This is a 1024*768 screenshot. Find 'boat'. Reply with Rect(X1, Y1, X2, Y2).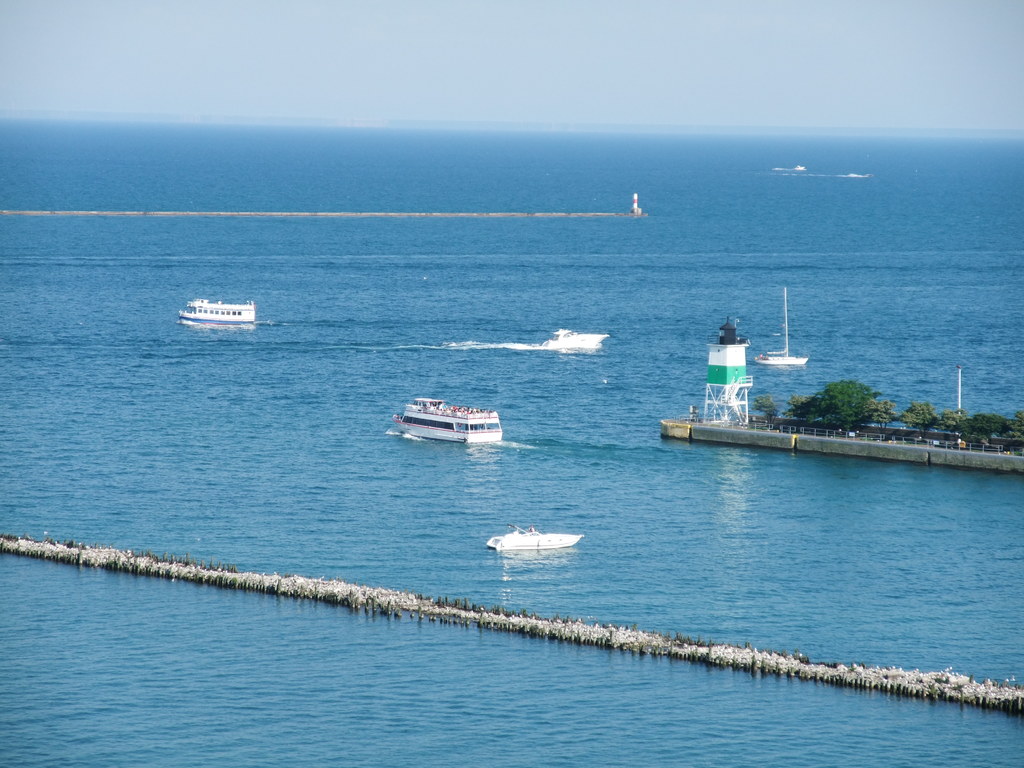
Rect(533, 327, 609, 349).
